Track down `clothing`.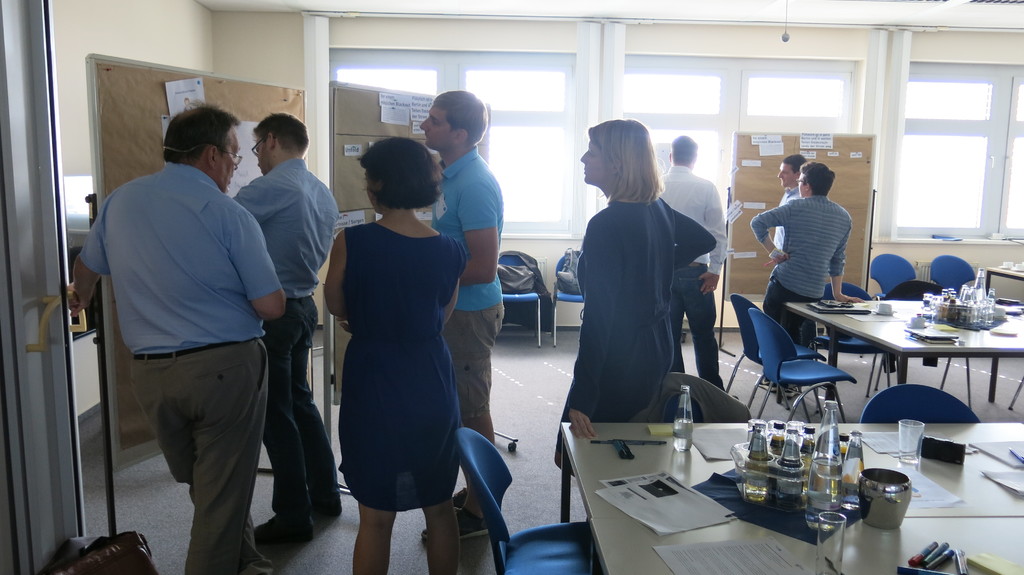
Tracked to 770,182,800,245.
